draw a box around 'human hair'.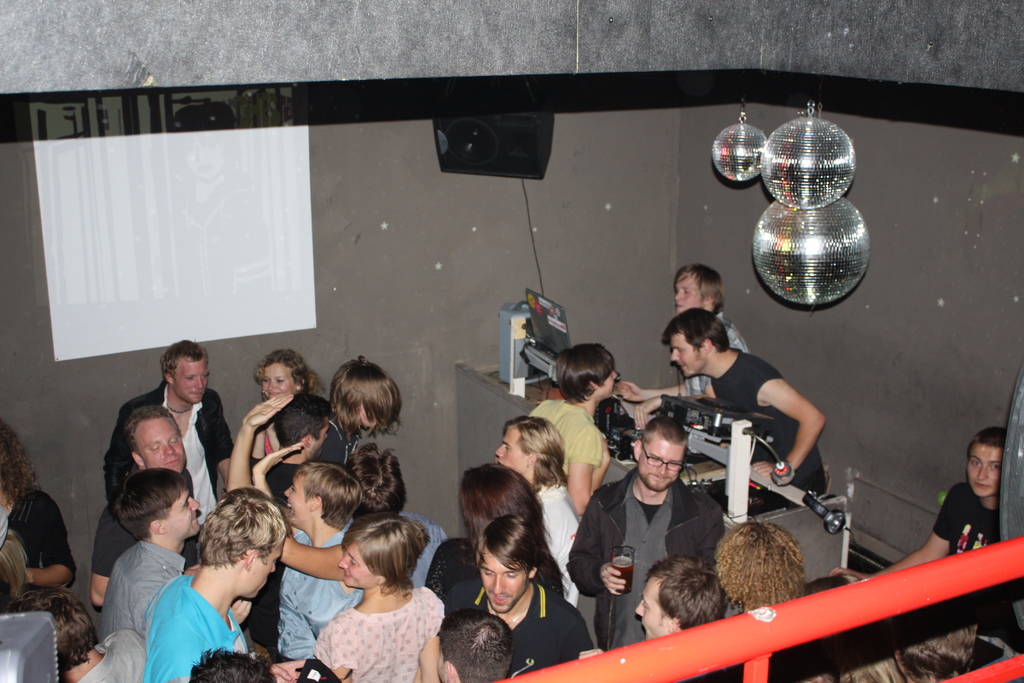
detection(0, 417, 40, 511).
